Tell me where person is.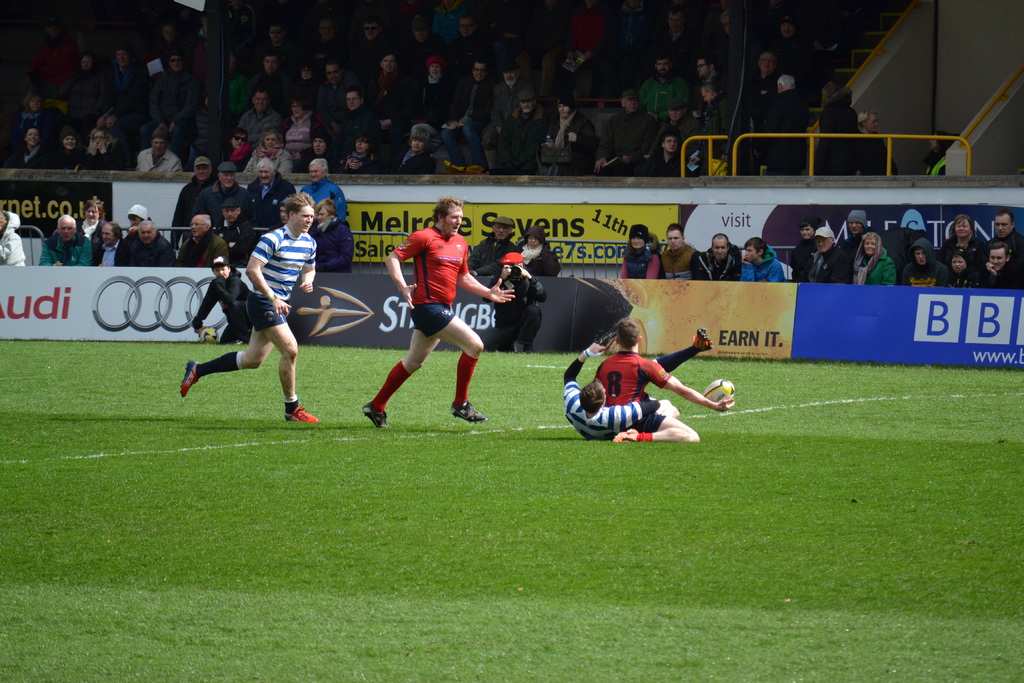
person is at Rect(183, 190, 317, 425).
